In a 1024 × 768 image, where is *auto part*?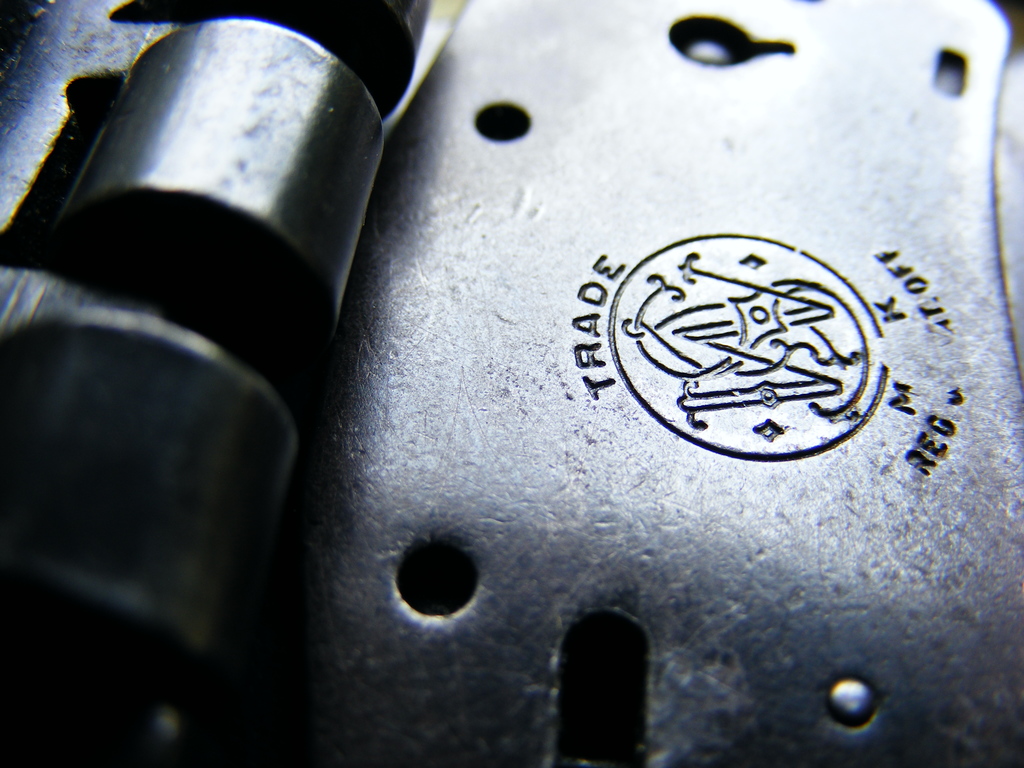
select_region(0, 0, 1020, 767).
